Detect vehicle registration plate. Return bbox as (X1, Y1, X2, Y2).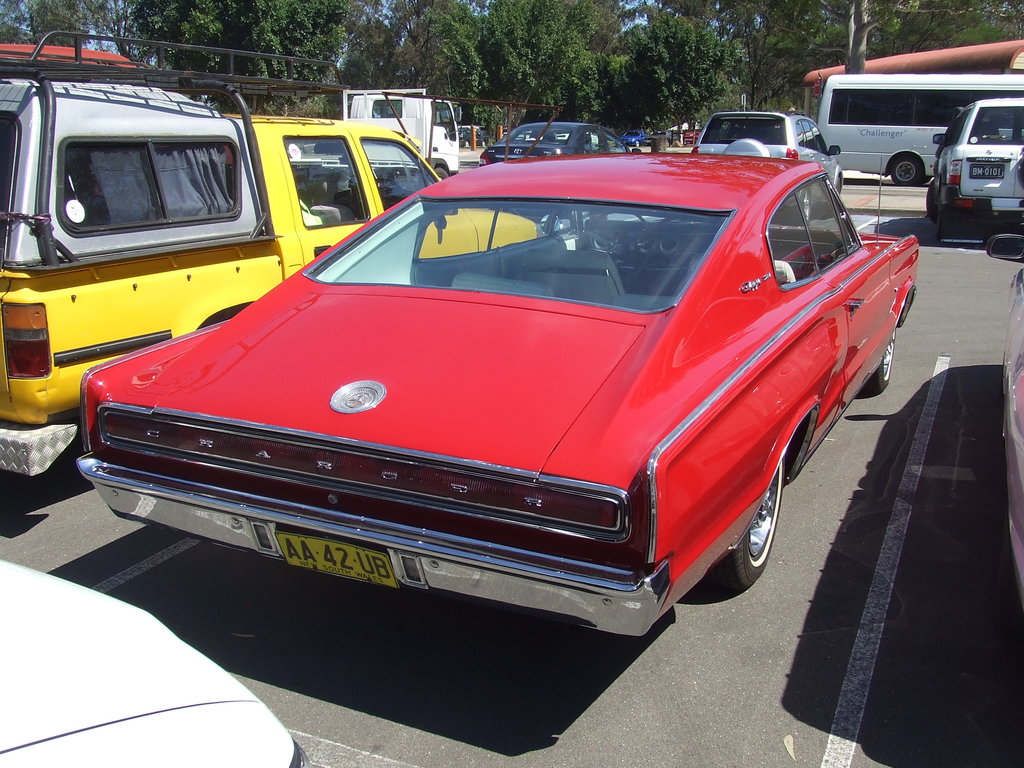
(969, 160, 1005, 180).
